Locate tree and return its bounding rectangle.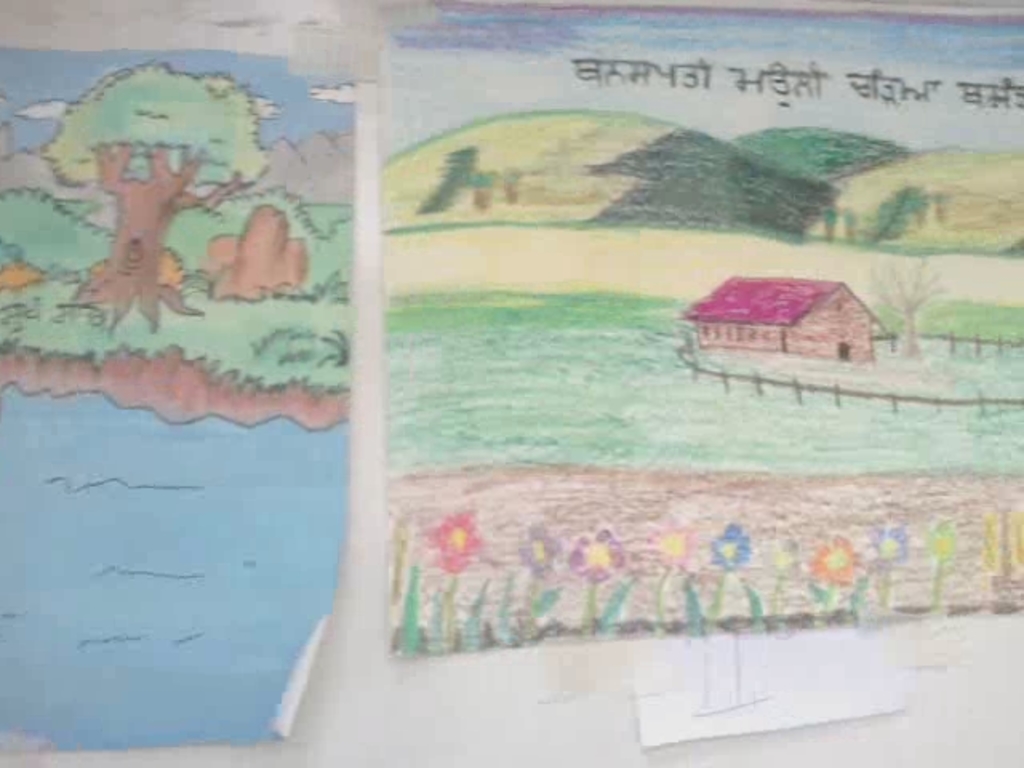
bbox=[40, 66, 267, 339].
